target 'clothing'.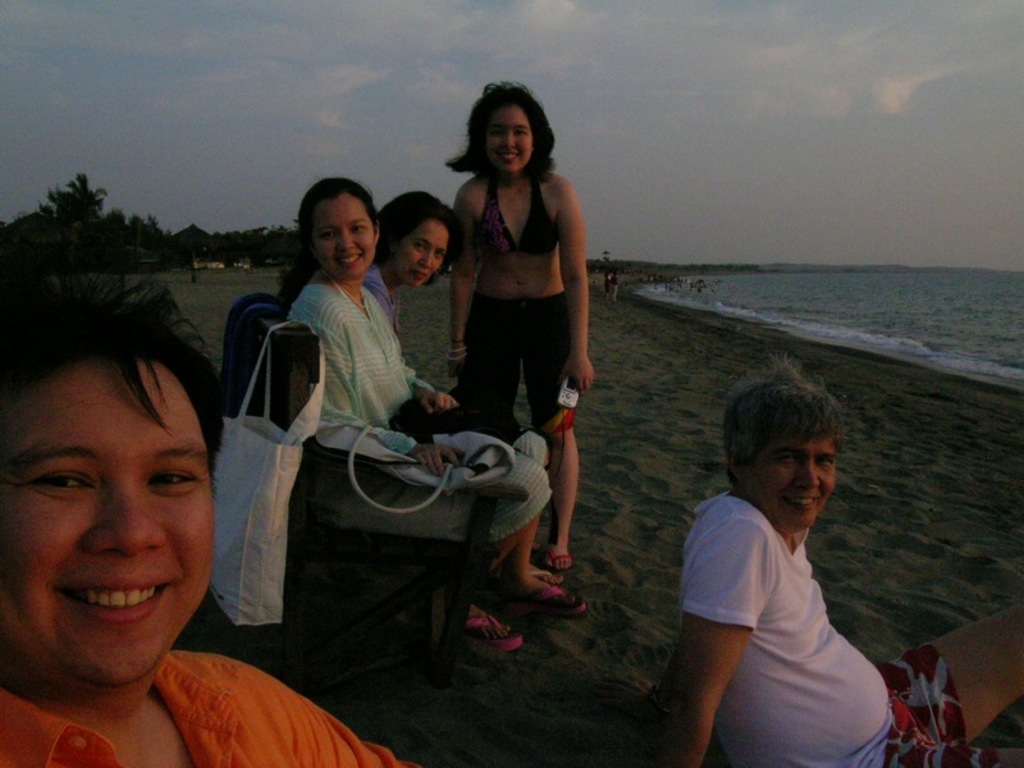
Target region: 680 490 1002 767.
